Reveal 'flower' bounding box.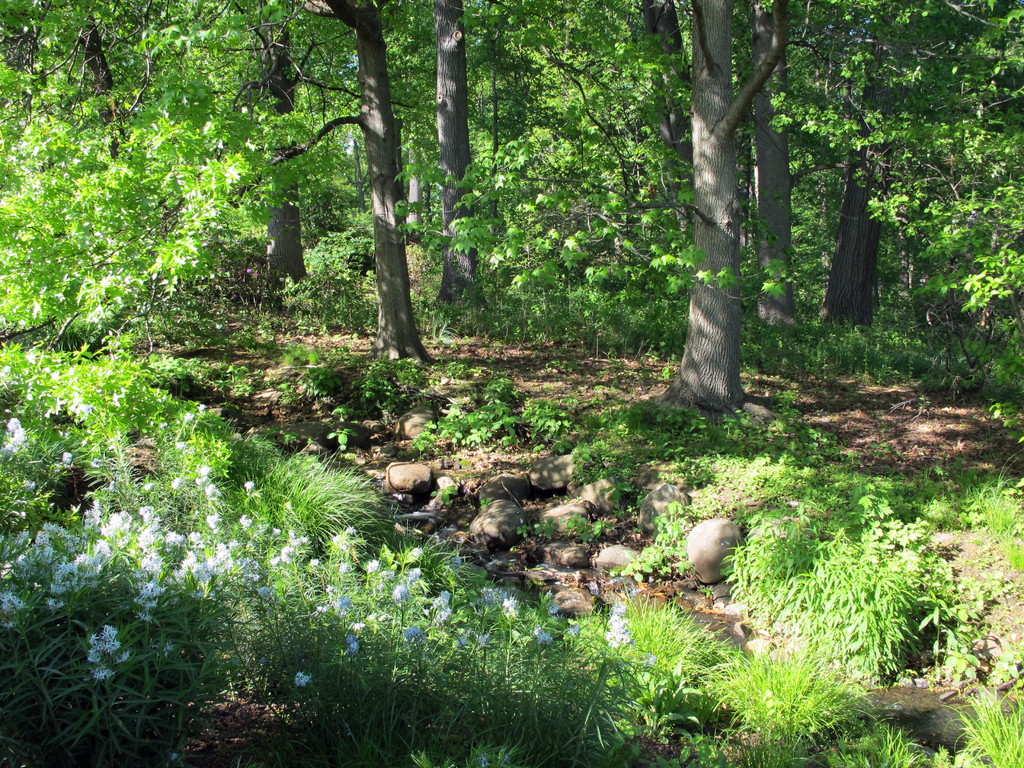
Revealed: {"x1": 535, "y1": 628, "x2": 552, "y2": 645}.
